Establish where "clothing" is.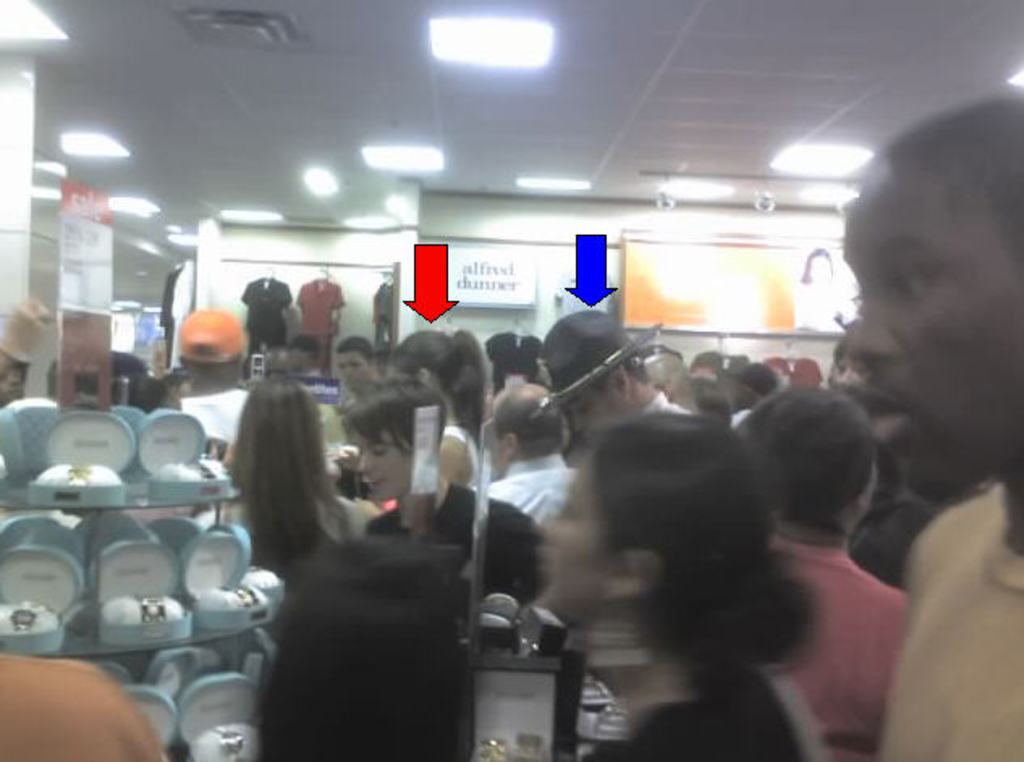
Established at (left=180, top=380, right=252, bottom=443).
